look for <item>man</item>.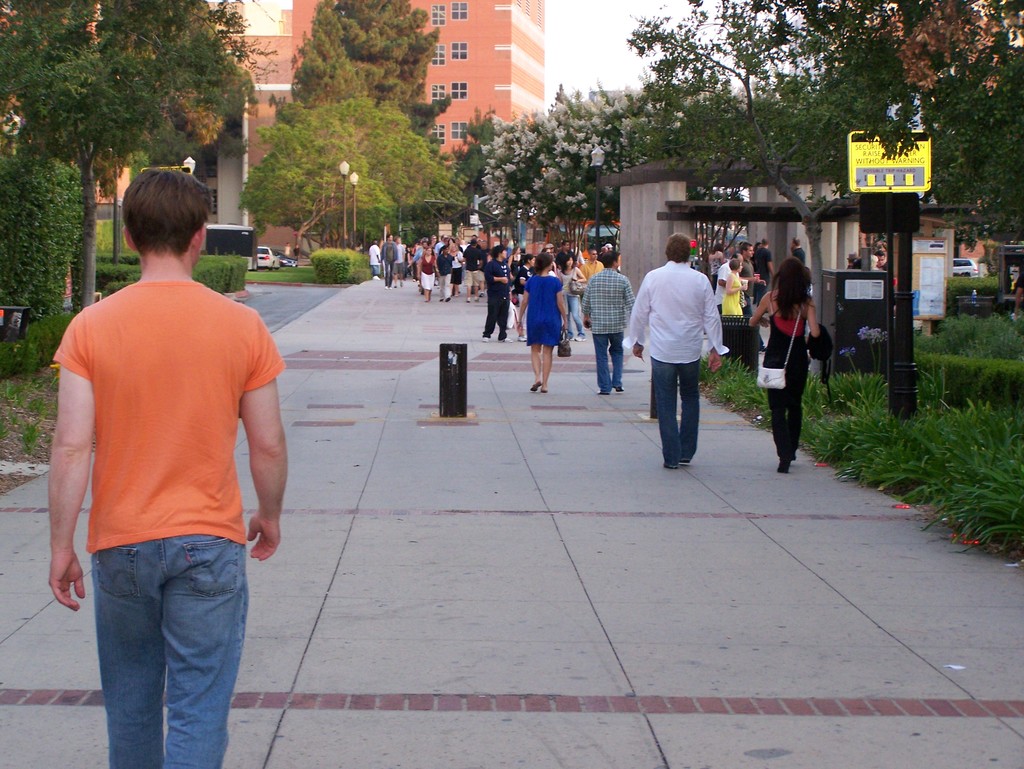
Found: 622:232:735:475.
